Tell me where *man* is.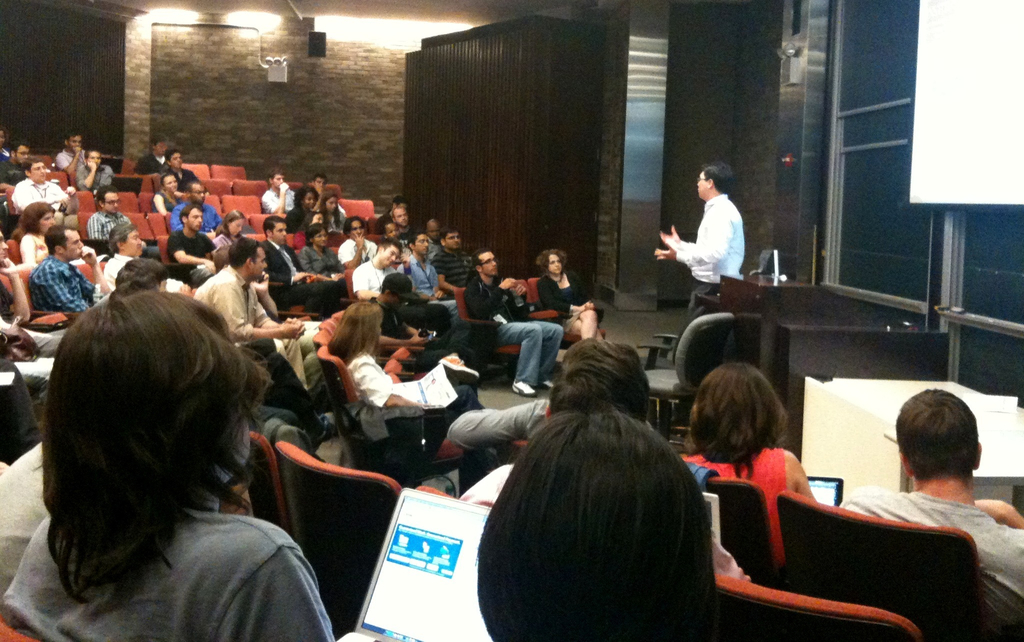
*man* is at BBox(157, 199, 216, 288).
